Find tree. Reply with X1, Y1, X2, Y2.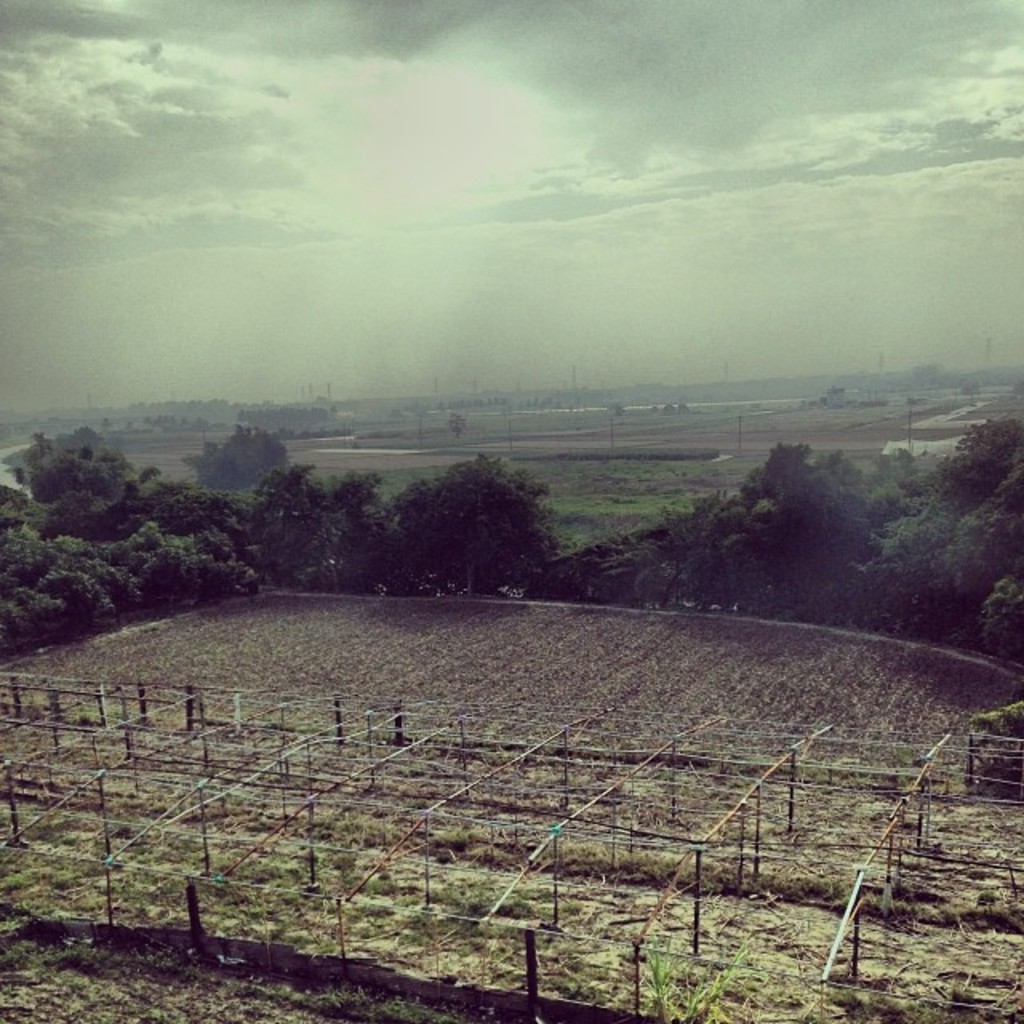
402, 435, 565, 582.
